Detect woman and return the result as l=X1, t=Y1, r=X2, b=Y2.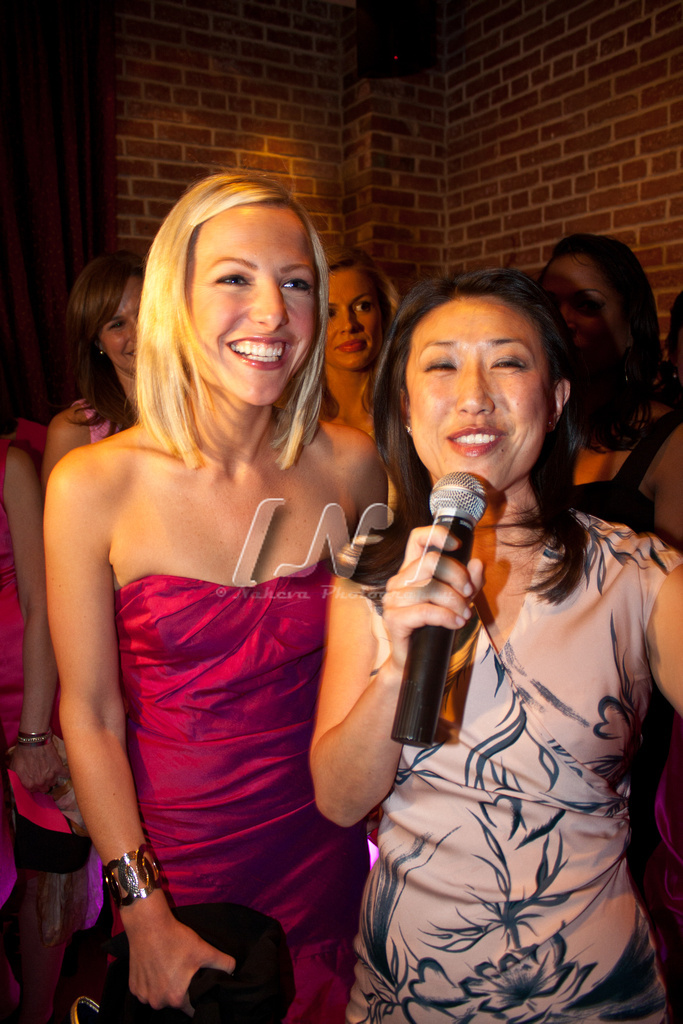
l=529, t=224, r=682, b=556.
